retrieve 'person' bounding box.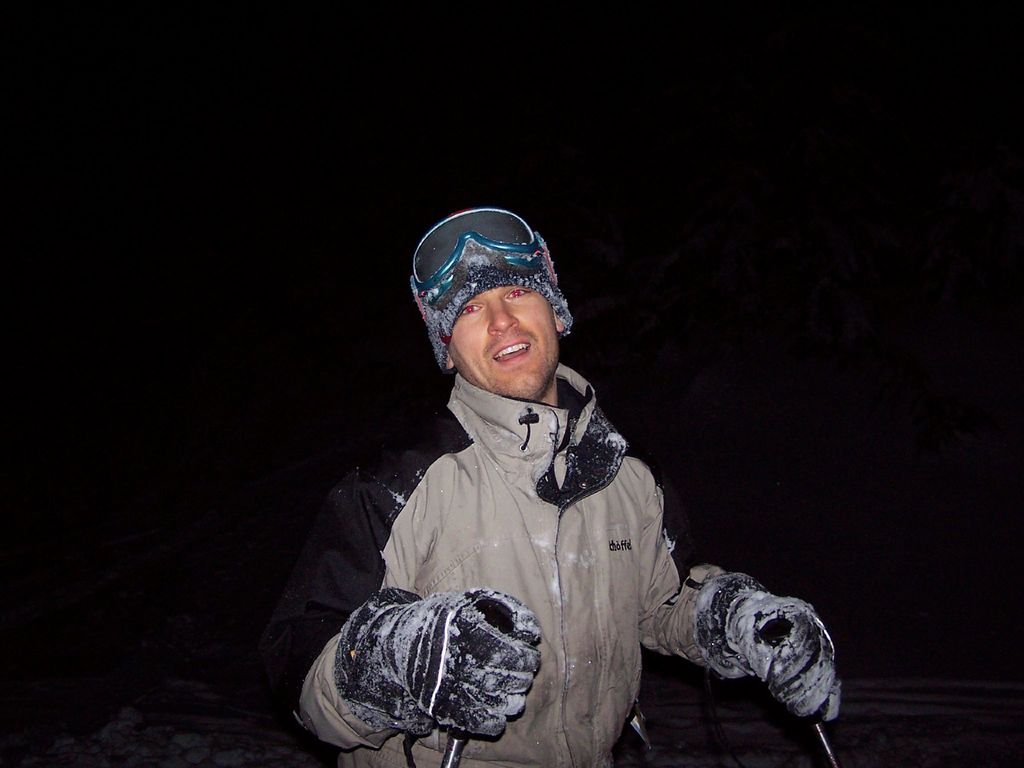
Bounding box: bbox(253, 230, 840, 767).
